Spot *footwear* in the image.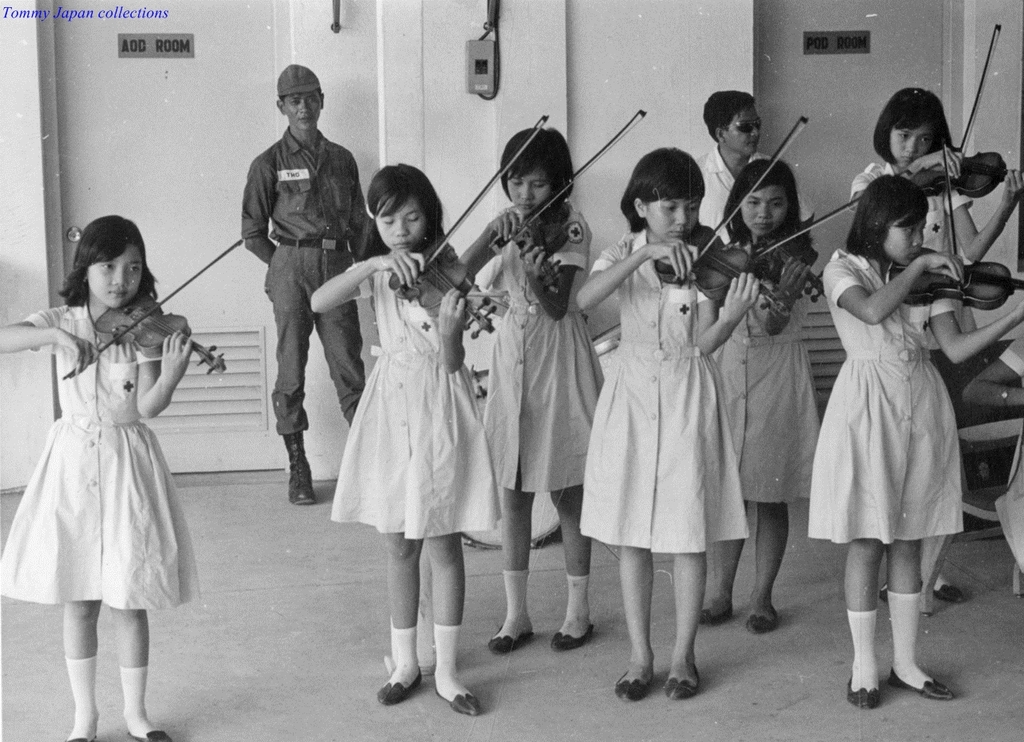
*footwear* found at select_region(931, 586, 965, 602).
